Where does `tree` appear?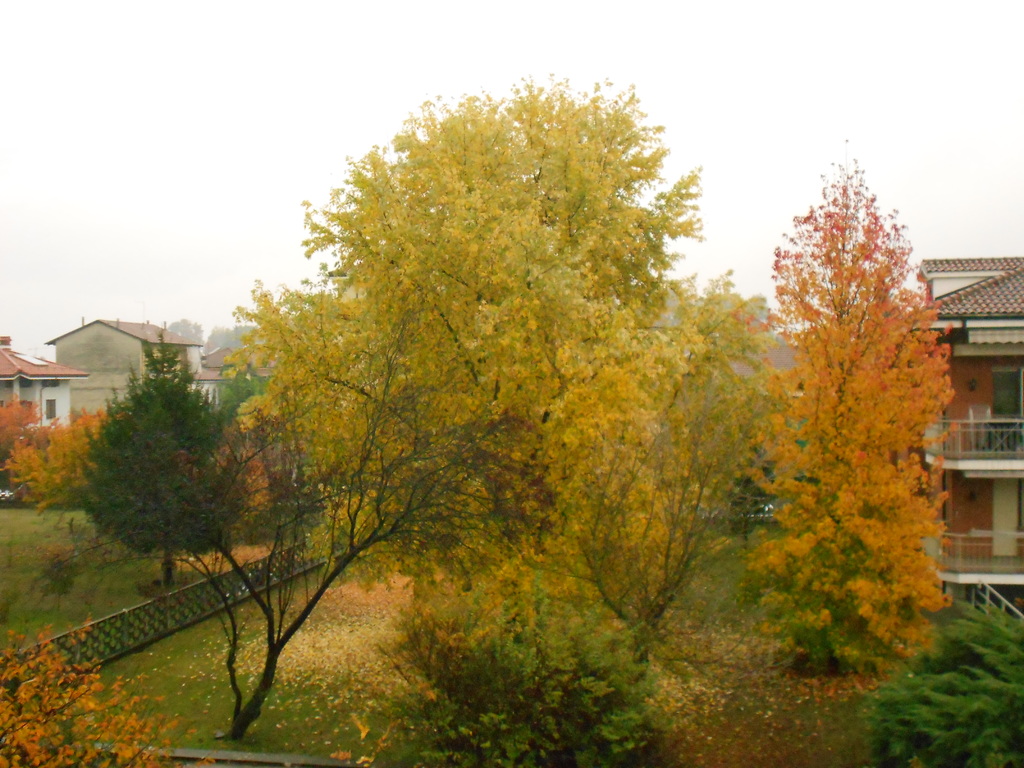
Appears at locate(4, 403, 102, 508).
